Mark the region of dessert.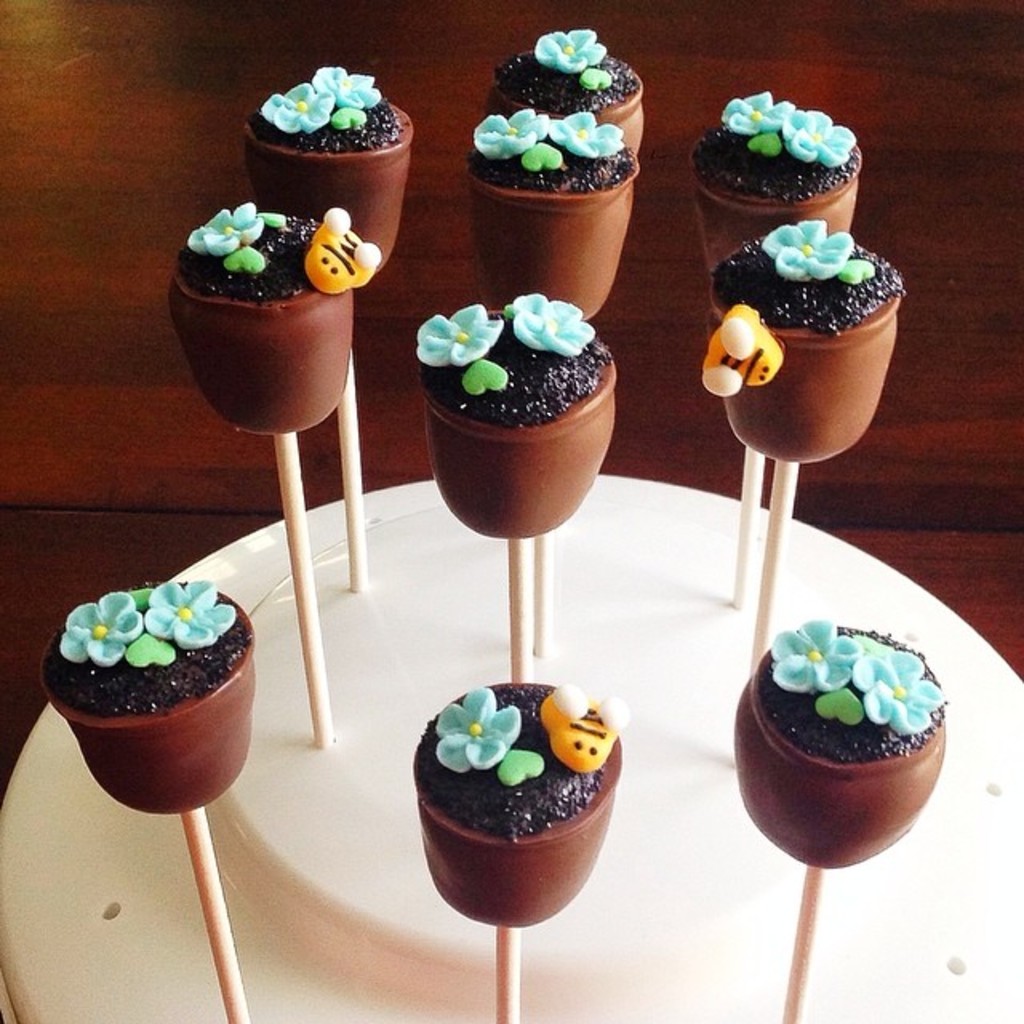
Region: 170 200 379 440.
